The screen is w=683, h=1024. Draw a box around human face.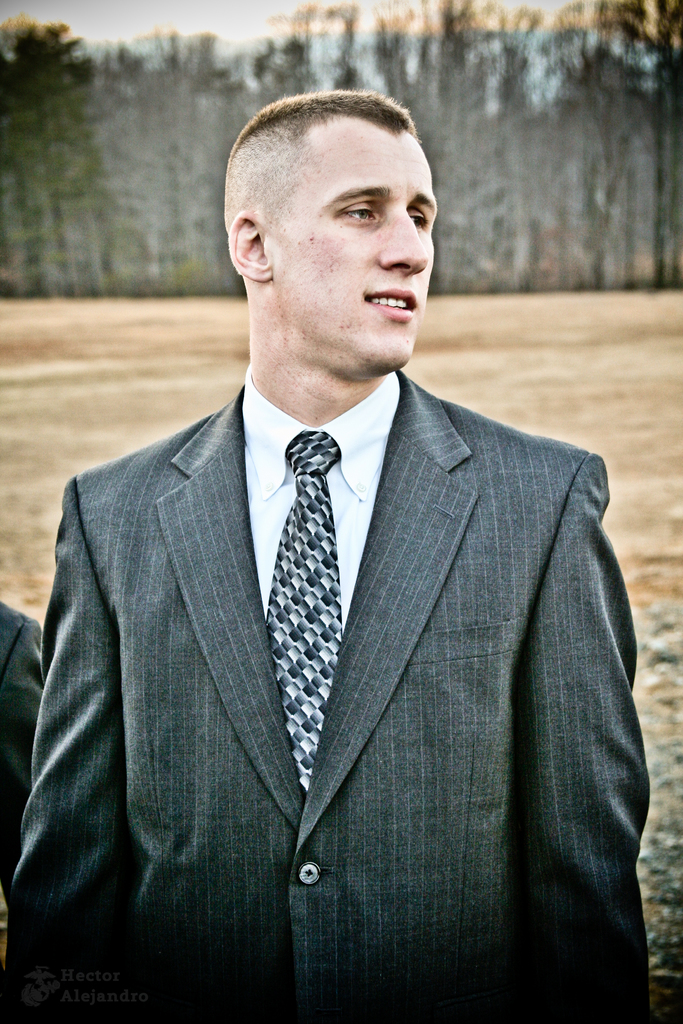
(266,111,438,369).
